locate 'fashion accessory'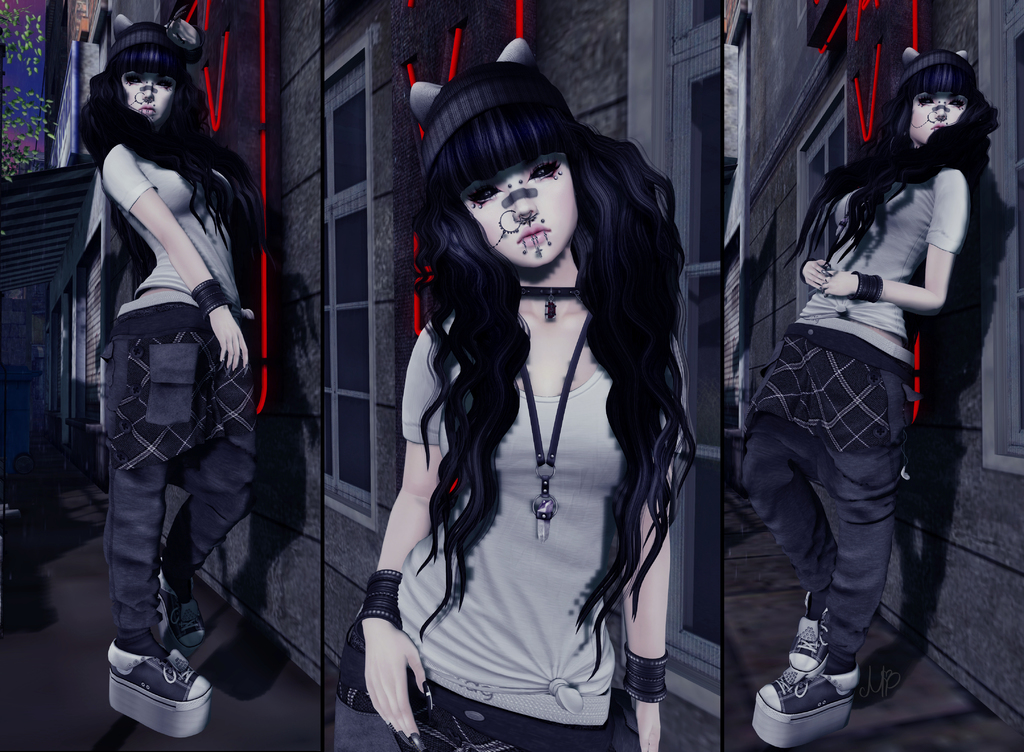
{"x1": 788, "y1": 590, "x2": 827, "y2": 676}
